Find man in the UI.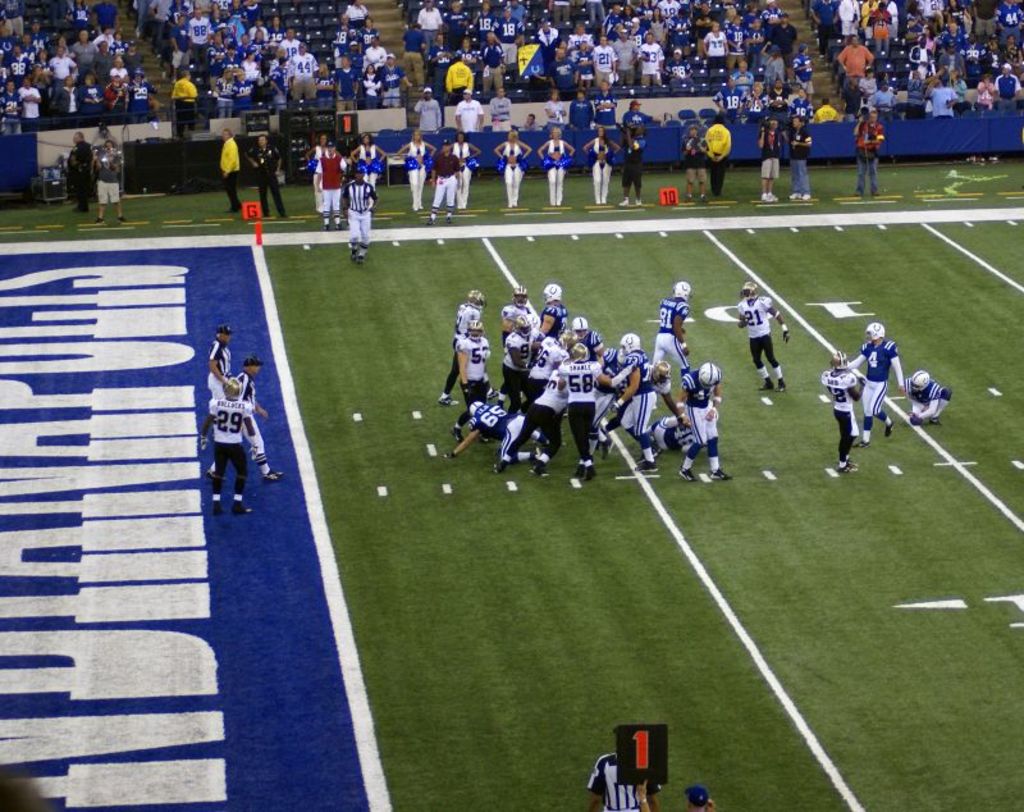
UI element at <bbox>65, 0, 87, 28</bbox>.
